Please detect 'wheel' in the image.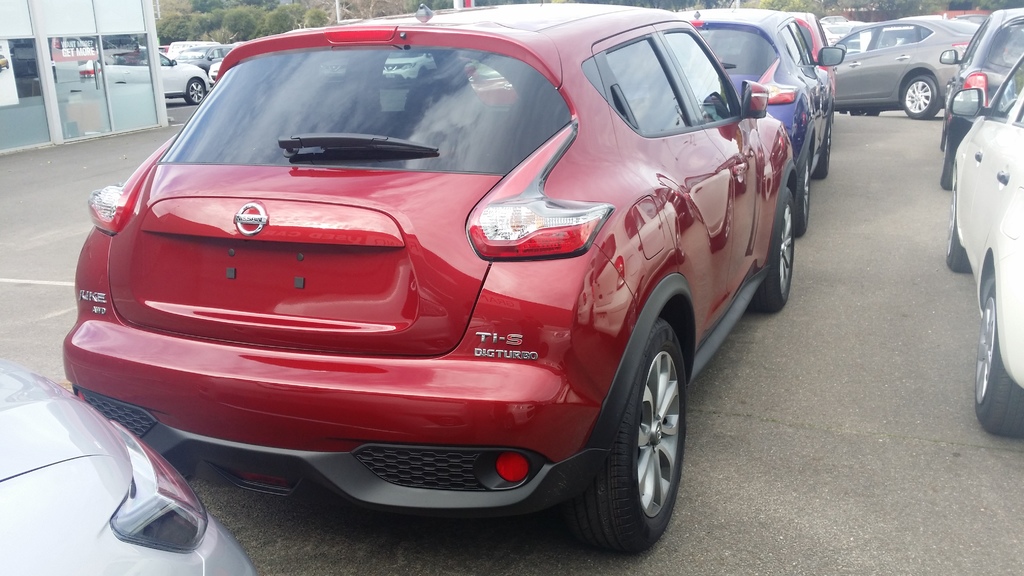
locate(943, 179, 984, 275).
